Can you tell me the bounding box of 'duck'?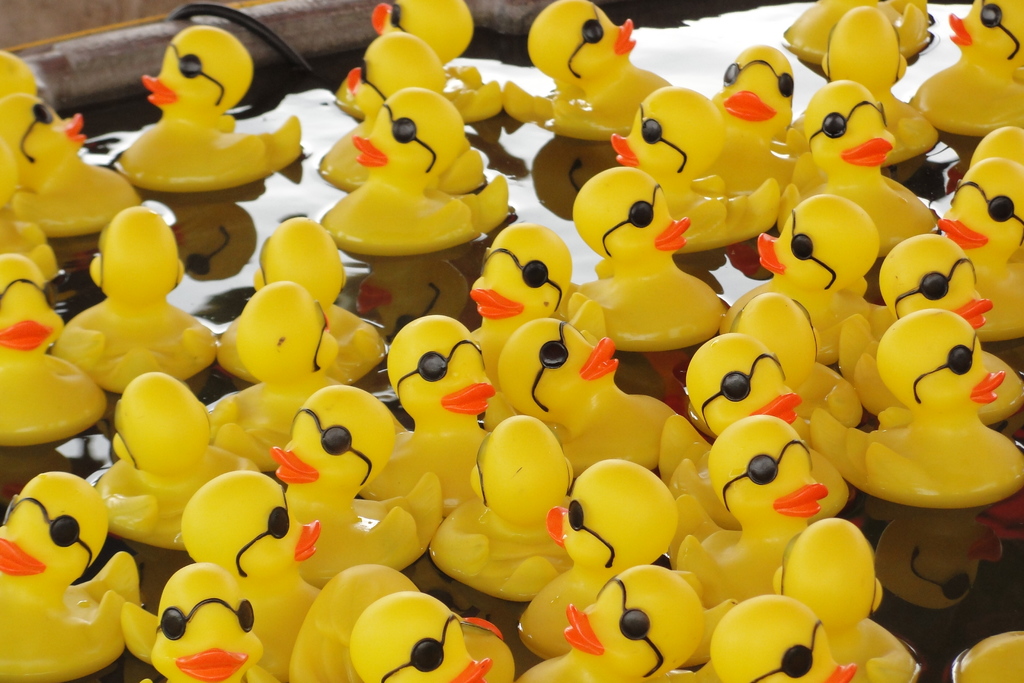
x1=786 y1=77 x2=947 y2=259.
